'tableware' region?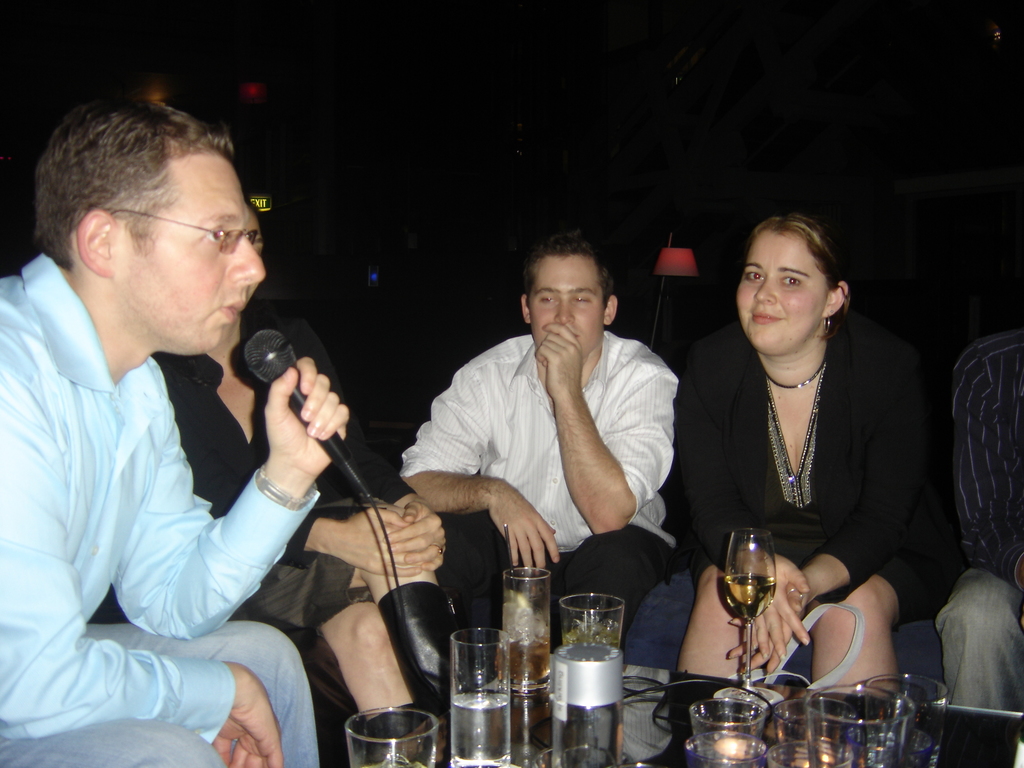
[721, 521, 780, 708]
